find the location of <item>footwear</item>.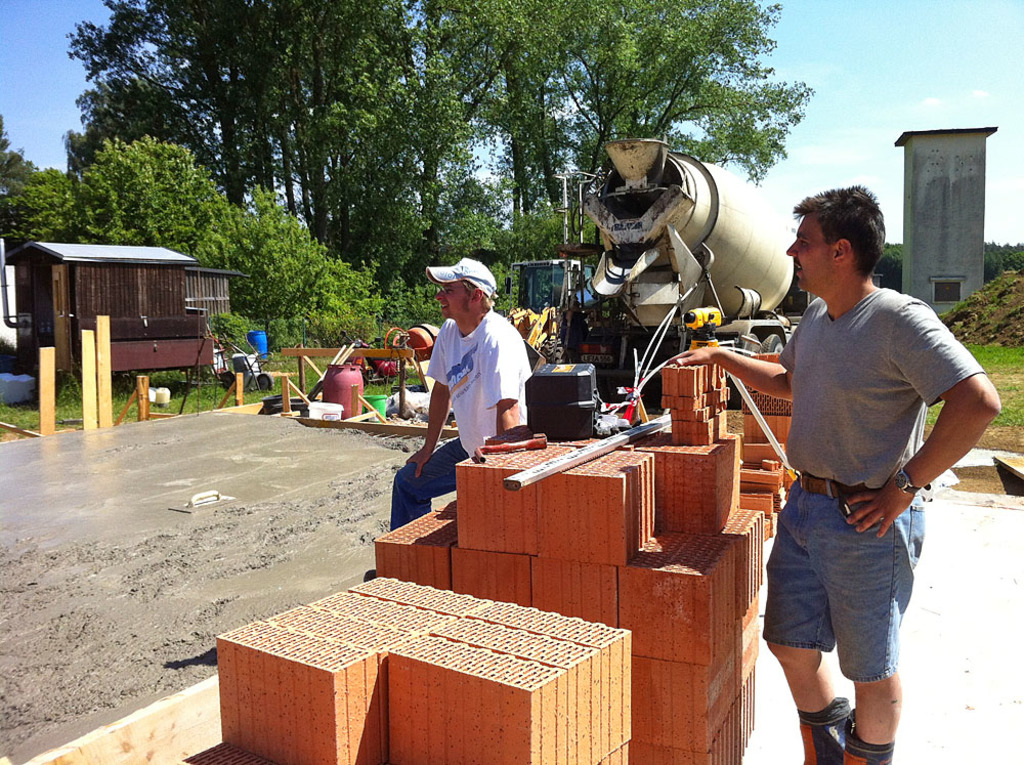
Location: x1=798 y1=697 x2=852 y2=763.
